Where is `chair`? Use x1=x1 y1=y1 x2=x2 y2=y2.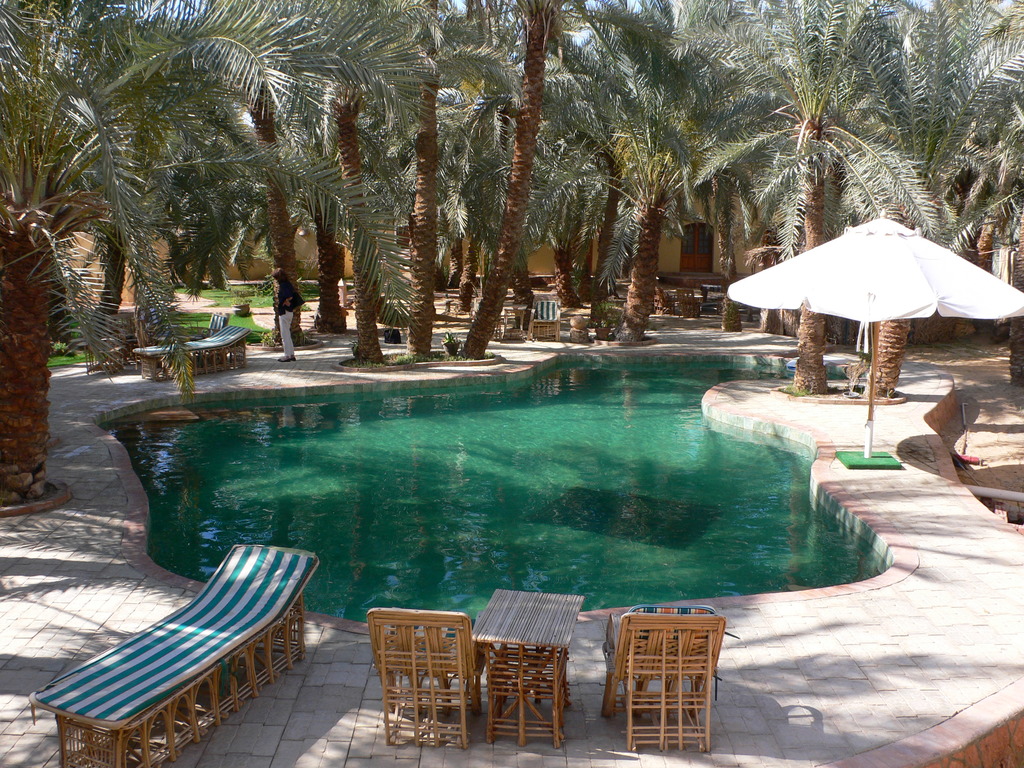
x1=669 y1=283 x2=700 y2=316.
